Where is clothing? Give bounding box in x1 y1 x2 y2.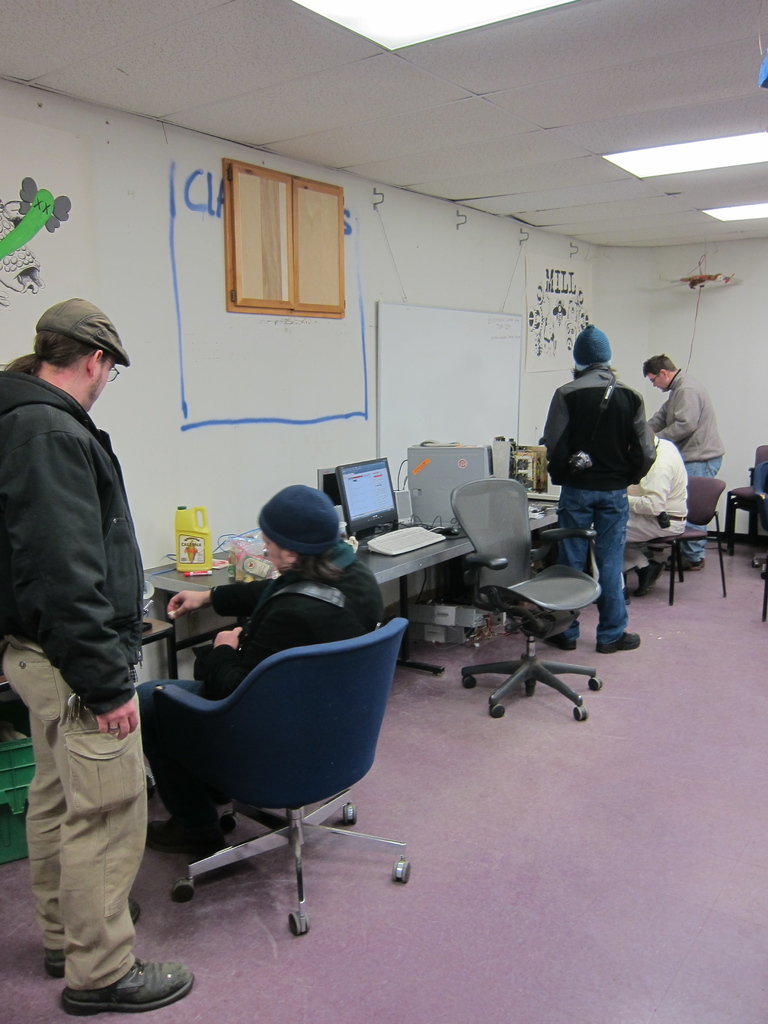
587 435 685 592.
